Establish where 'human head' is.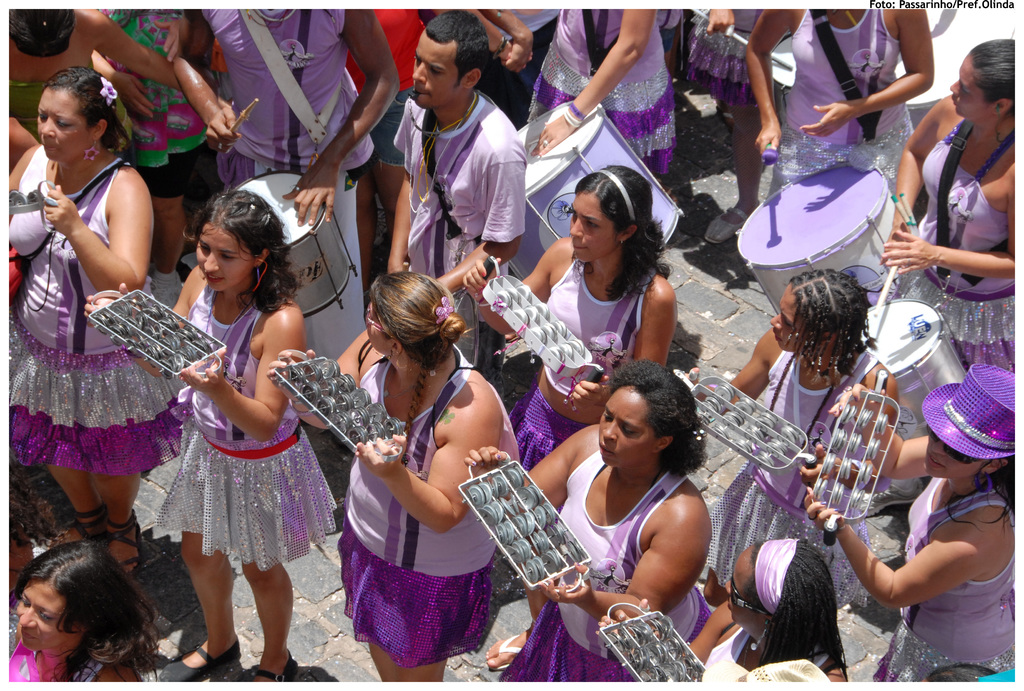
Established at 593/358/703/471.
